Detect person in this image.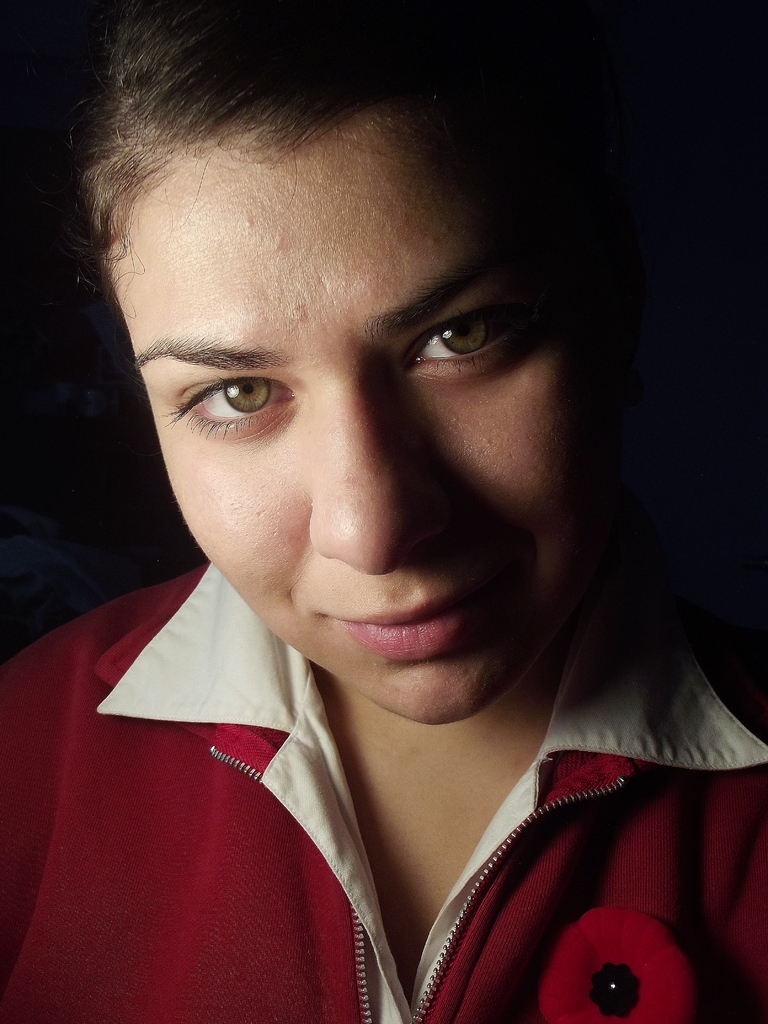
Detection: 0/0/767/1023.
